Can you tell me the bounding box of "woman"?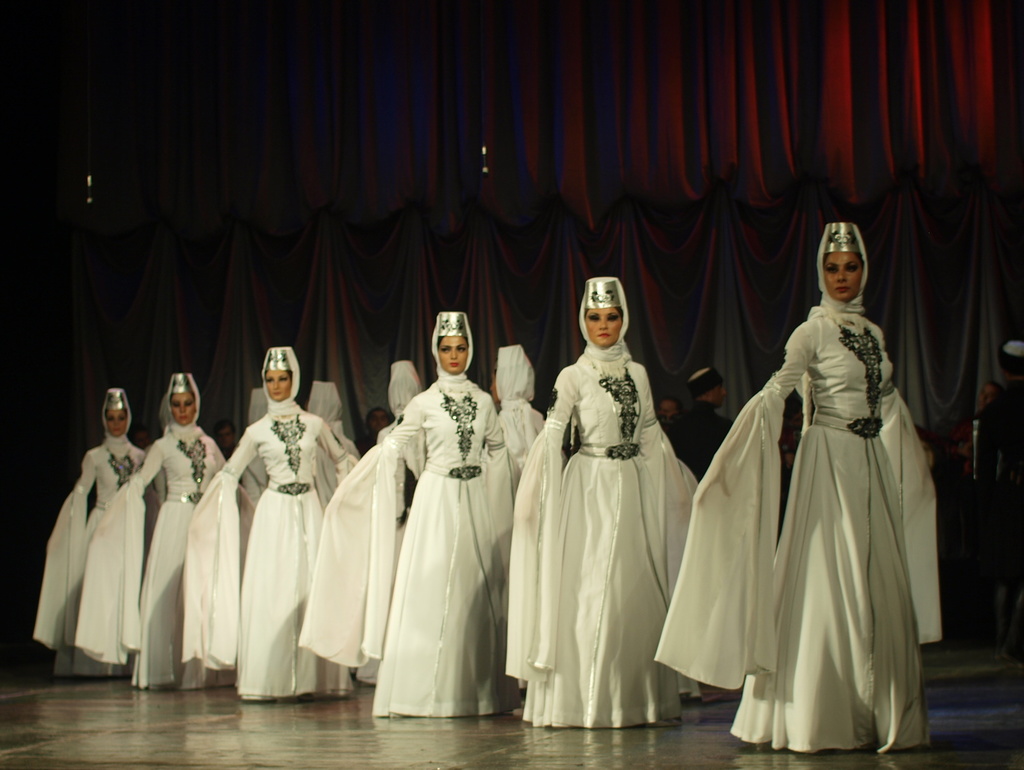
bbox(513, 269, 697, 730).
